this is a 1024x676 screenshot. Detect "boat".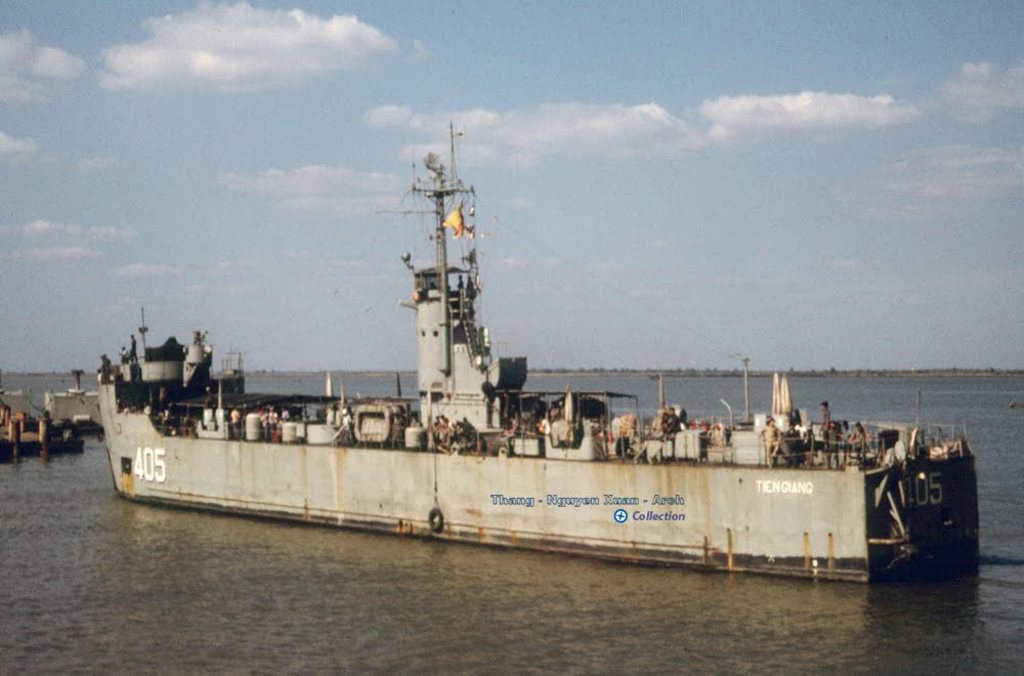
[0, 409, 85, 459].
